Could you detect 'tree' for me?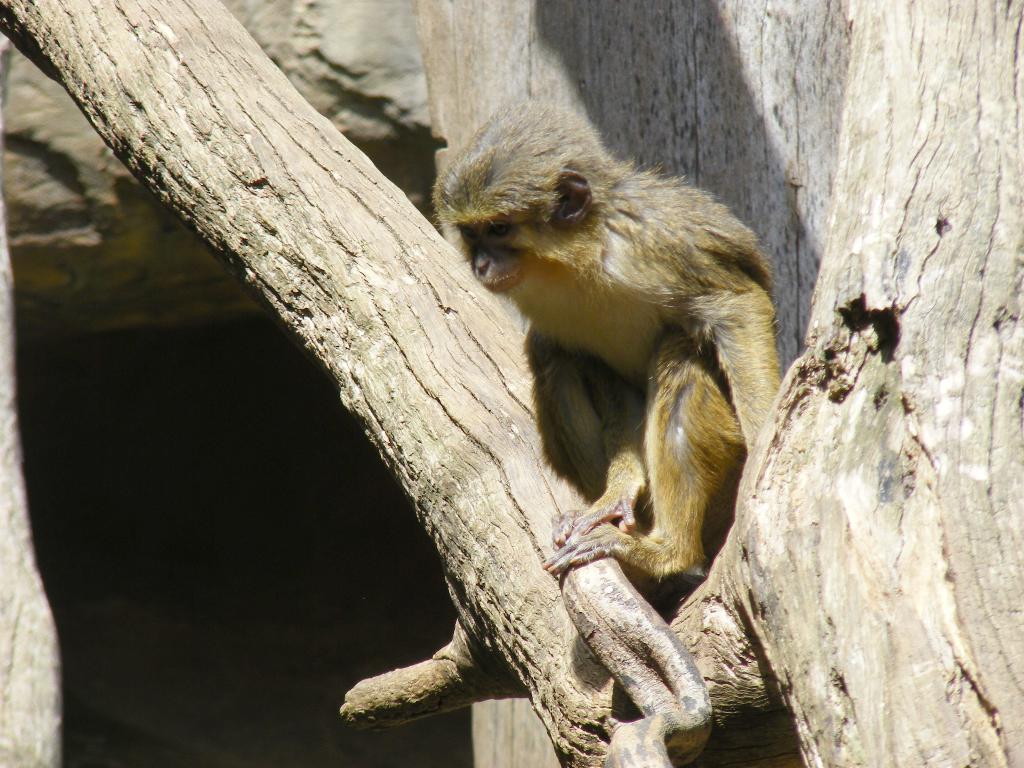
Detection result: left=0, top=0, right=1023, bottom=767.
